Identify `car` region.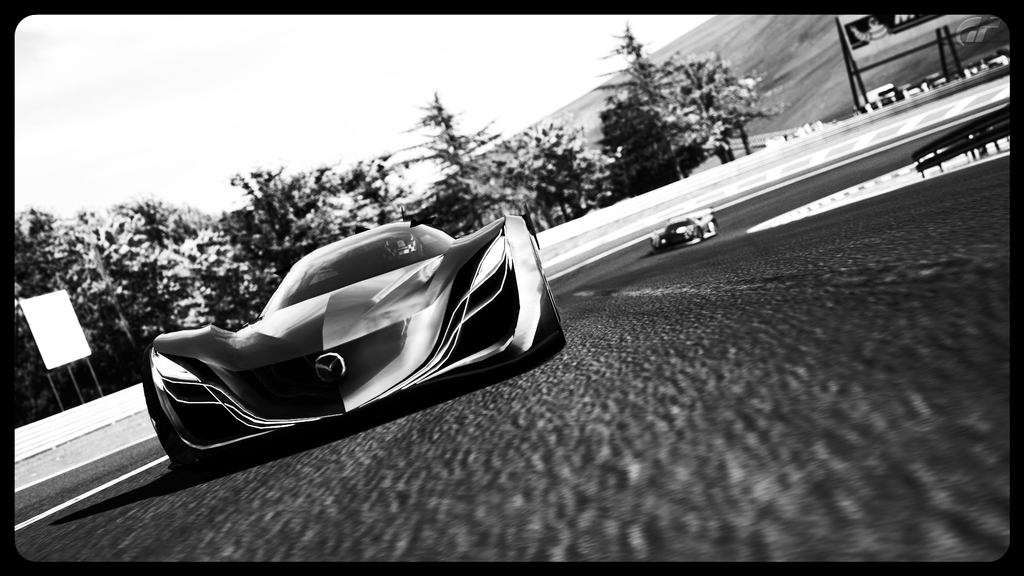
Region: region(138, 208, 563, 477).
